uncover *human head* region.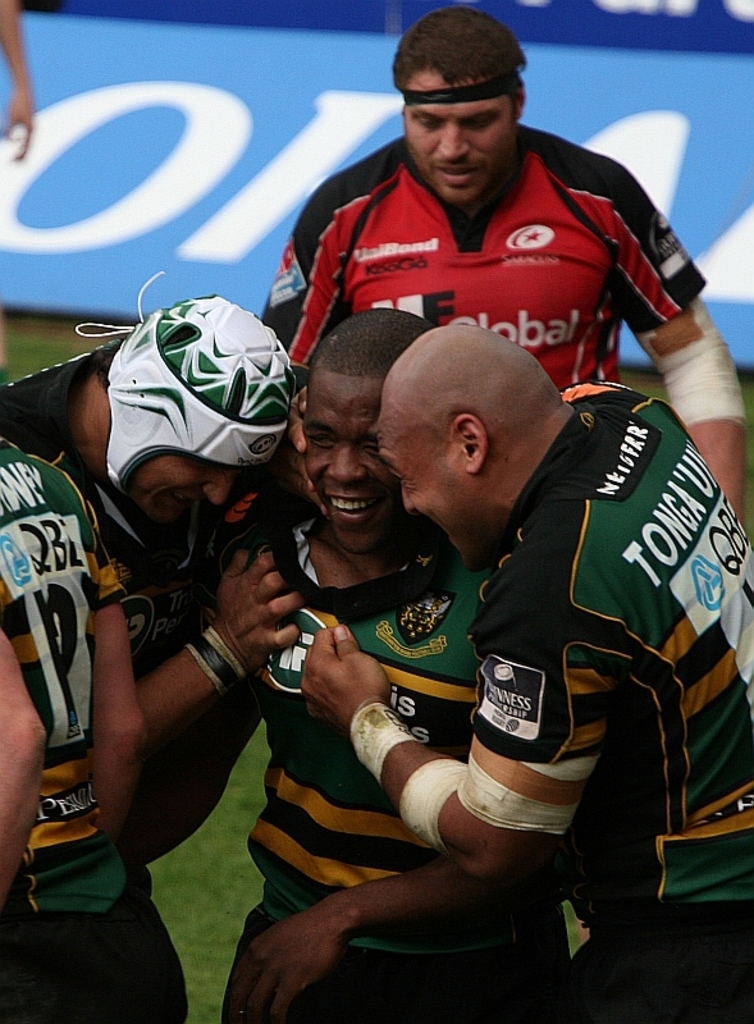
Uncovered: [x1=297, y1=312, x2=431, y2=554].
